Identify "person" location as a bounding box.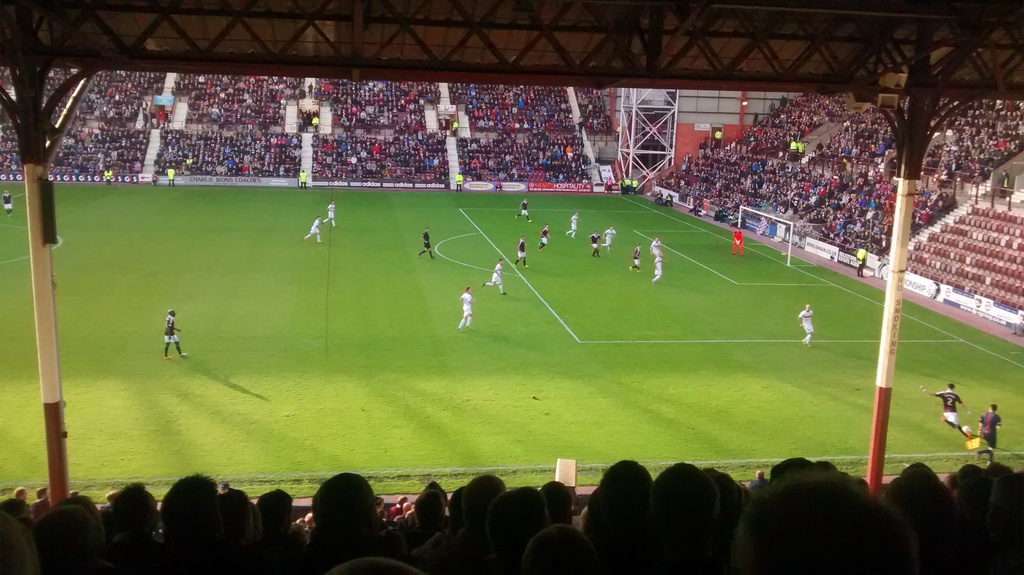
{"x1": 630, "y1": 245, "x2": 643, "y2": 273}.
